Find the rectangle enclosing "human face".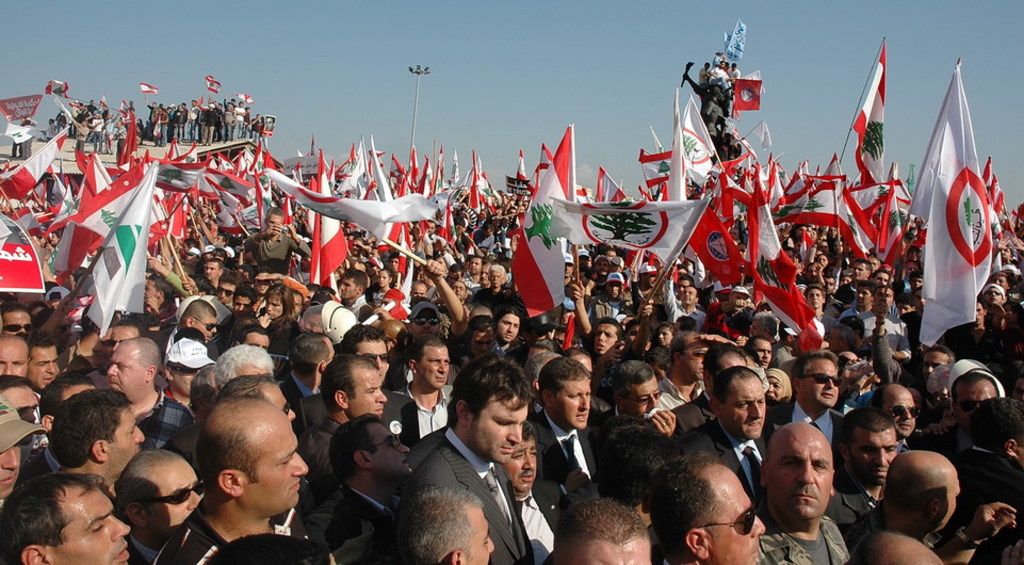
0, 310, 36, 338.
